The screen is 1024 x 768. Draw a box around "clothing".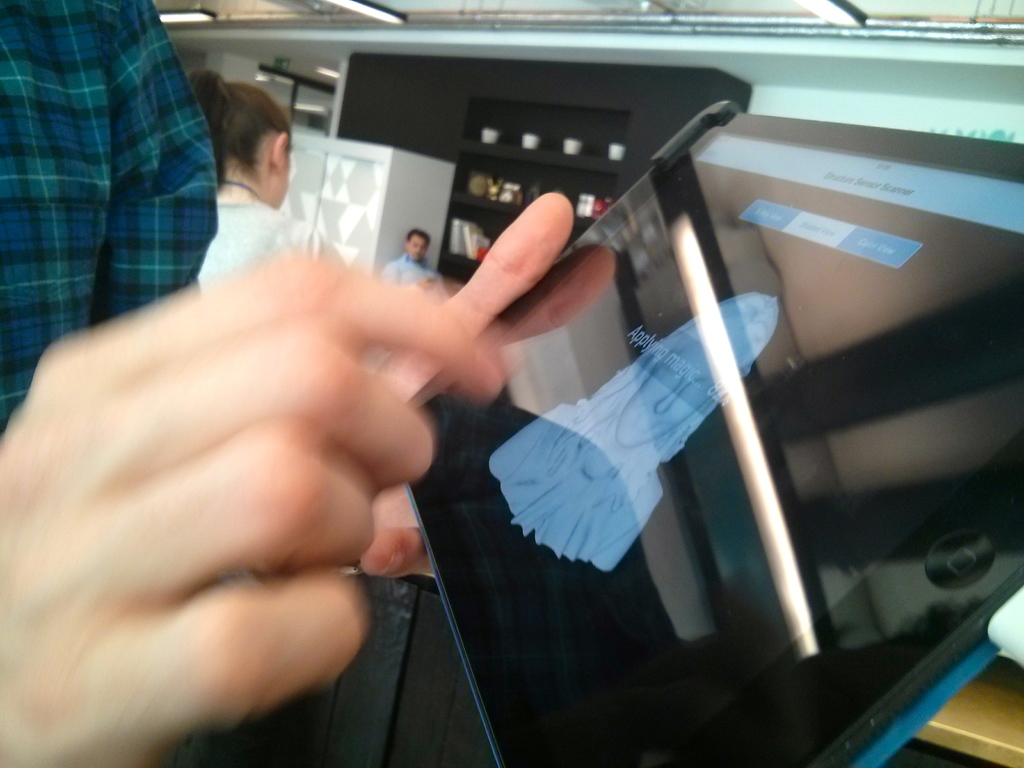
(192, 198, 356, 296).
